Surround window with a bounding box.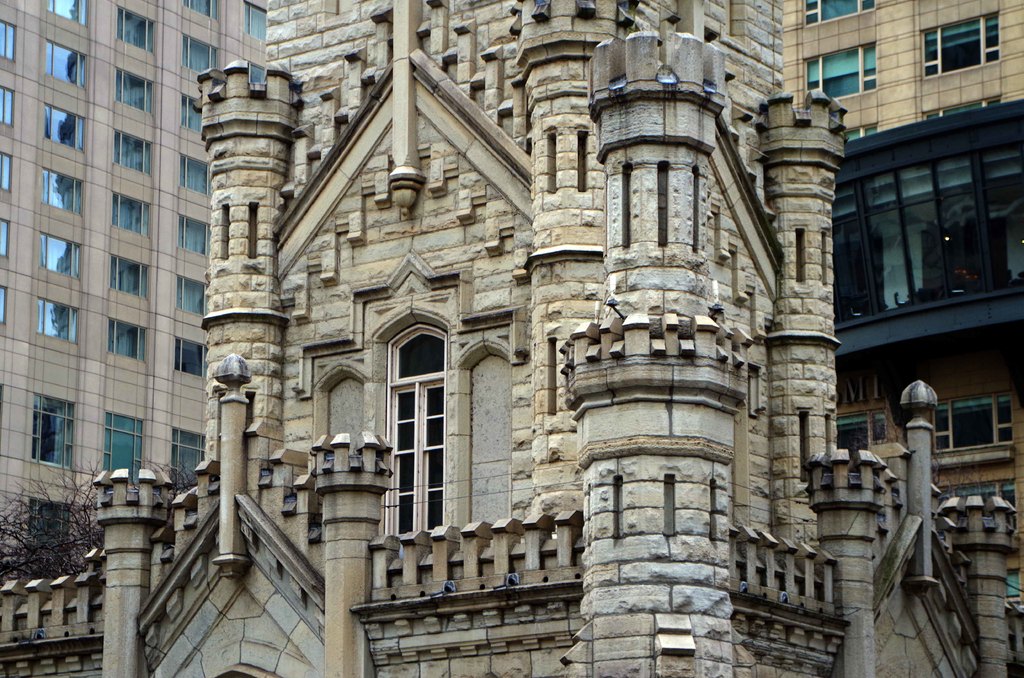
(x1=249, y1=57, x2=264, y2=83).
